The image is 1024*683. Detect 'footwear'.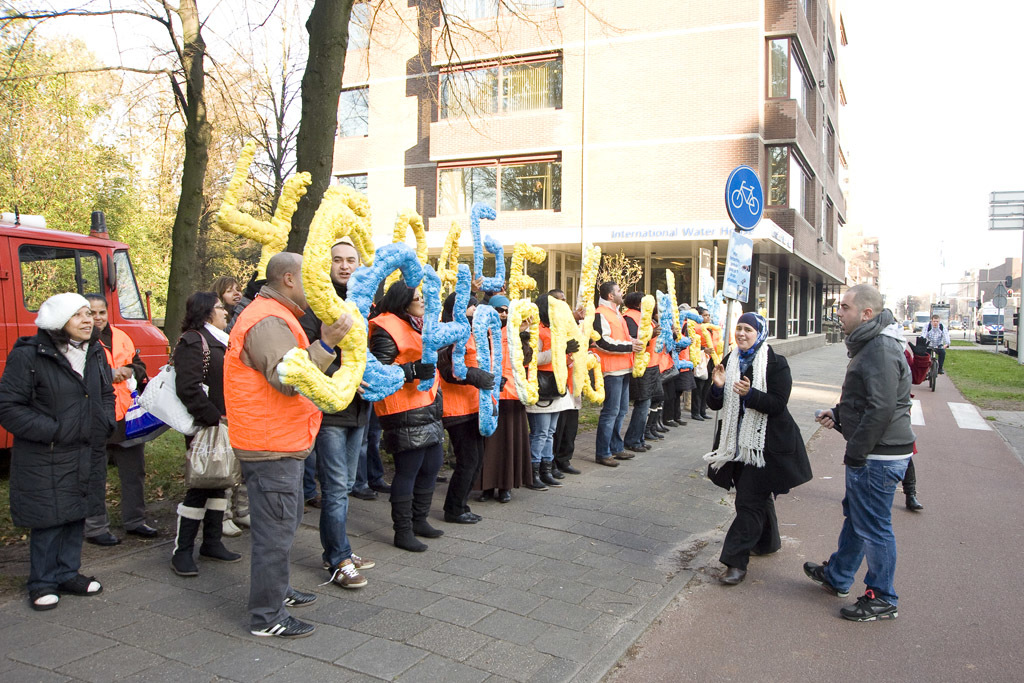
Detection: x1=805 y1=562 x2=843 y2=609.
